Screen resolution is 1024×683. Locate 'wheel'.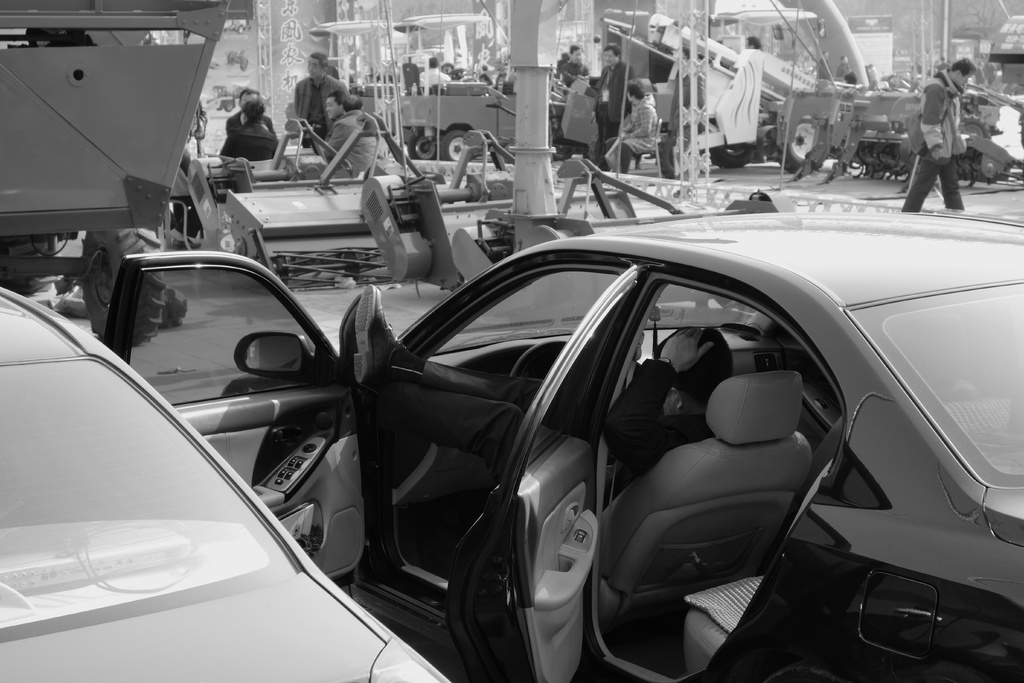
l=503, t=340, r=573, b=379.
